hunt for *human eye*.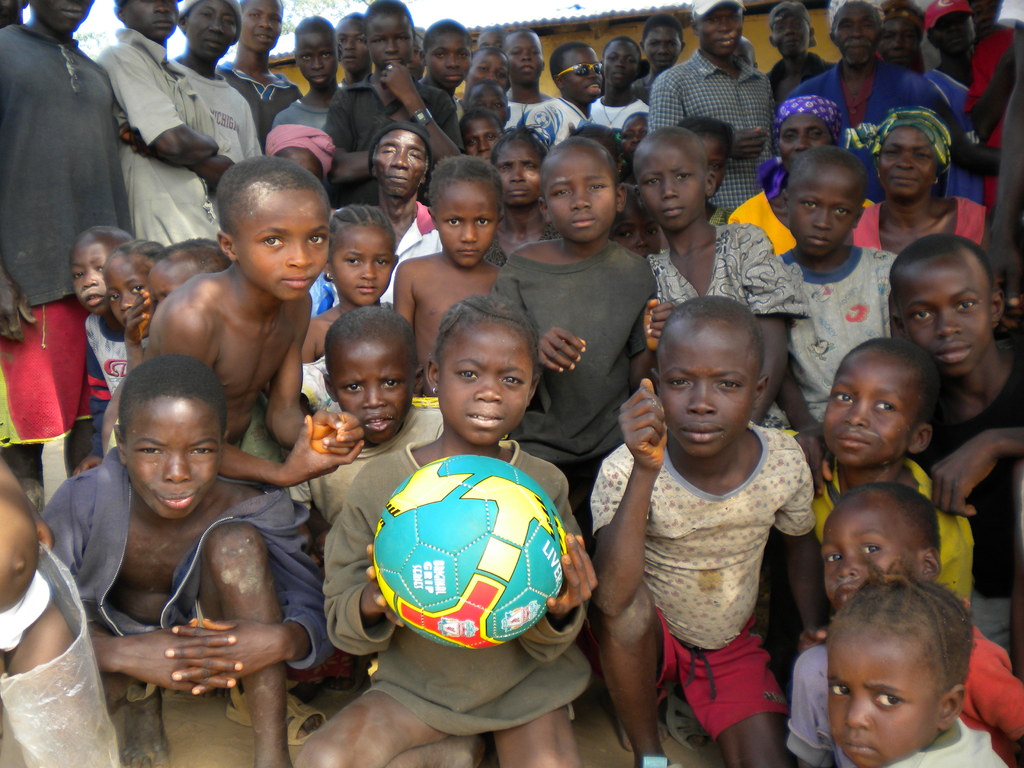
Hunted down at bbox=[524, 163, 535, 169].
